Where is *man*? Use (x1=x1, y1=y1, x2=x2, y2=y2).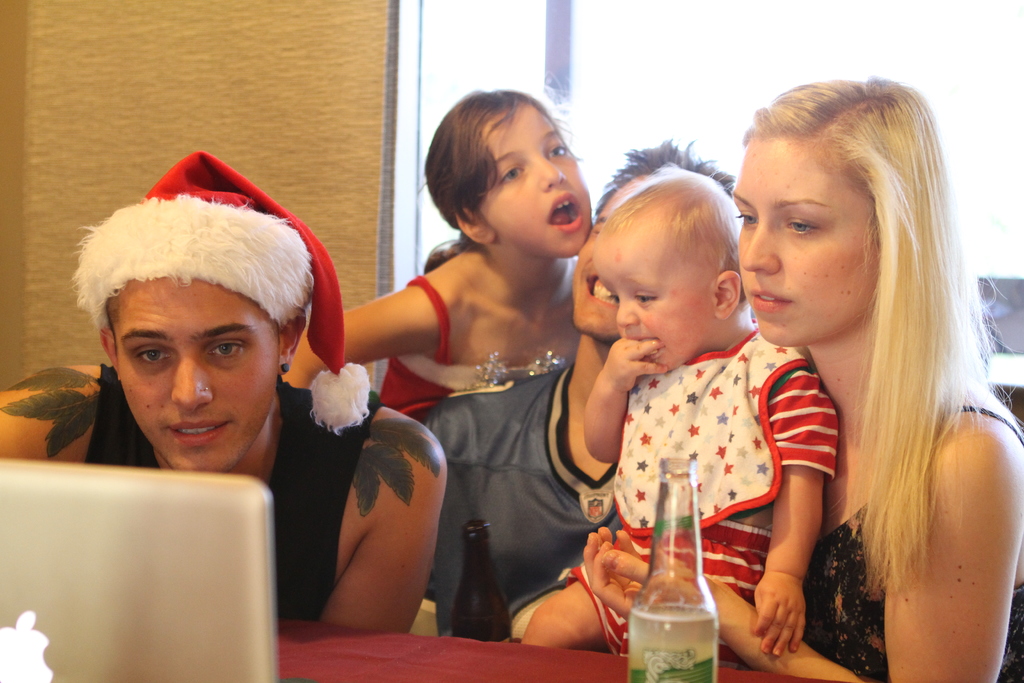
(x1=430, y1=131, x2=740, y2=647).
